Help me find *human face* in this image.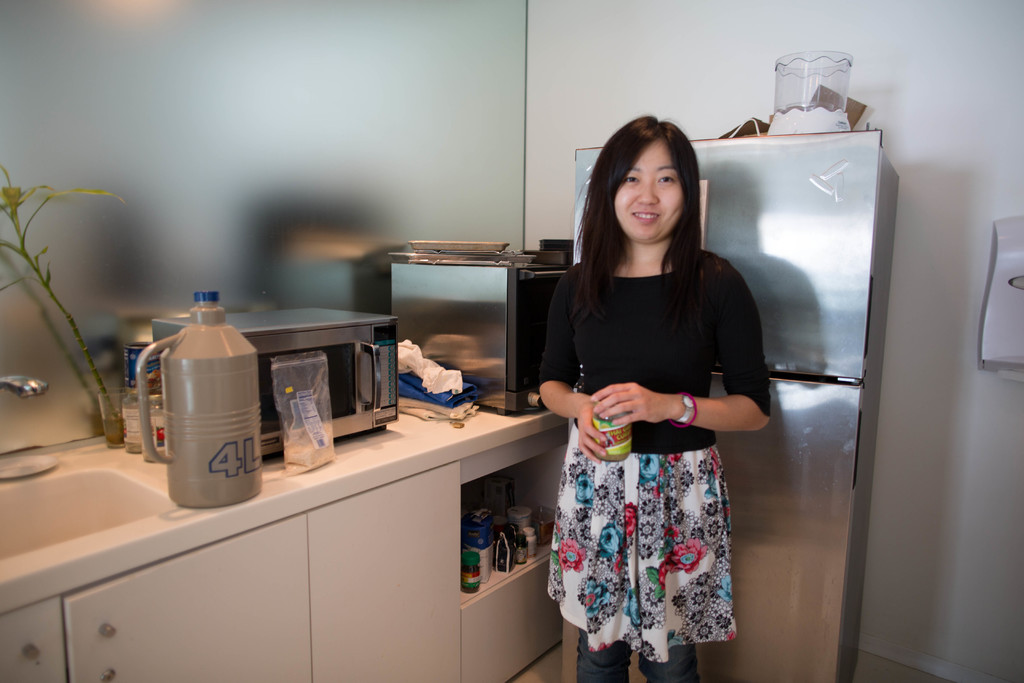
Found it: [x1=614, y1=146, x2=684, y2=240].
